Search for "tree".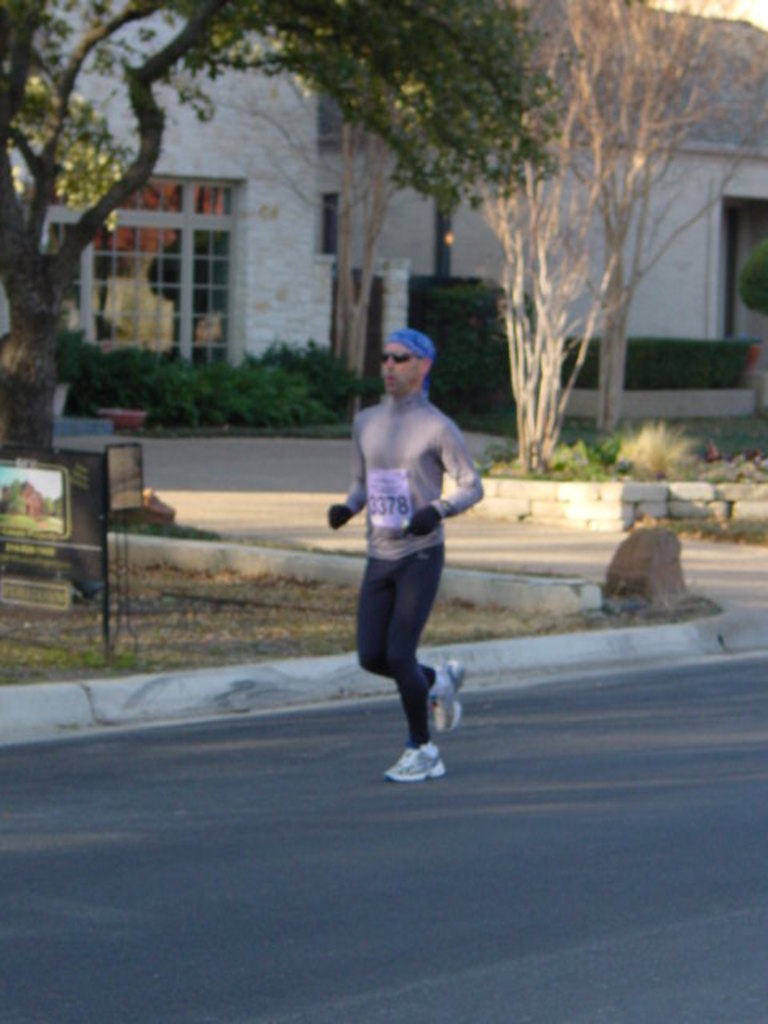
Found at x1=486 y1=0 x2=766 y2=462.
